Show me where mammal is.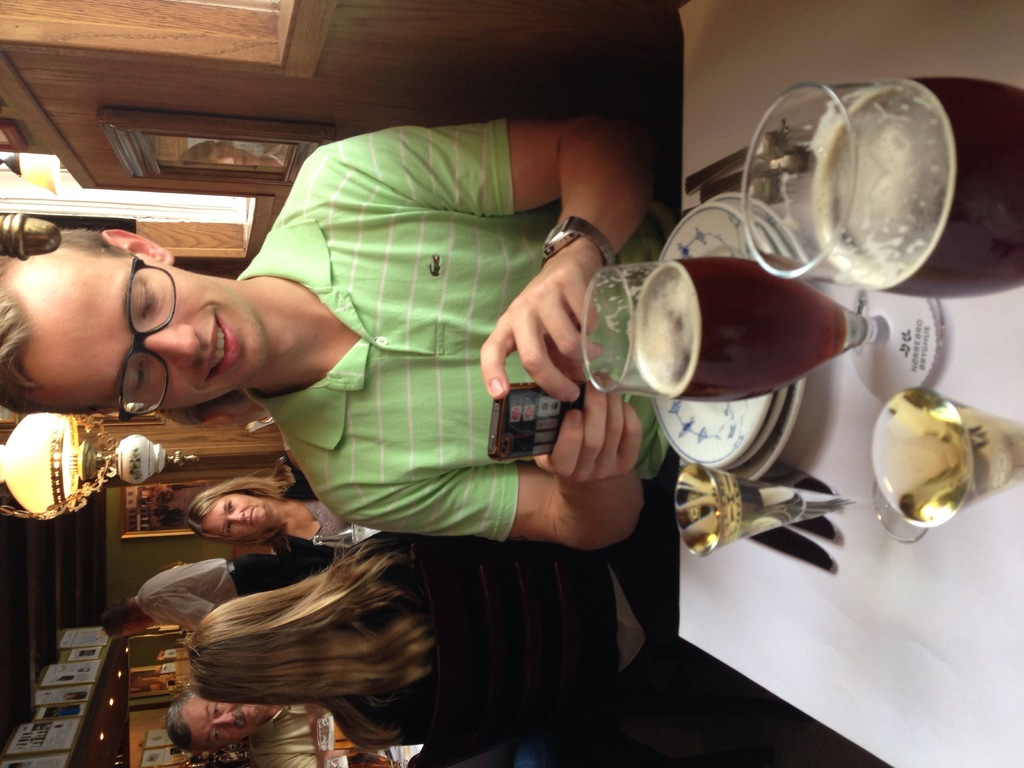
mammal is at (0, 114, 678, 550).
